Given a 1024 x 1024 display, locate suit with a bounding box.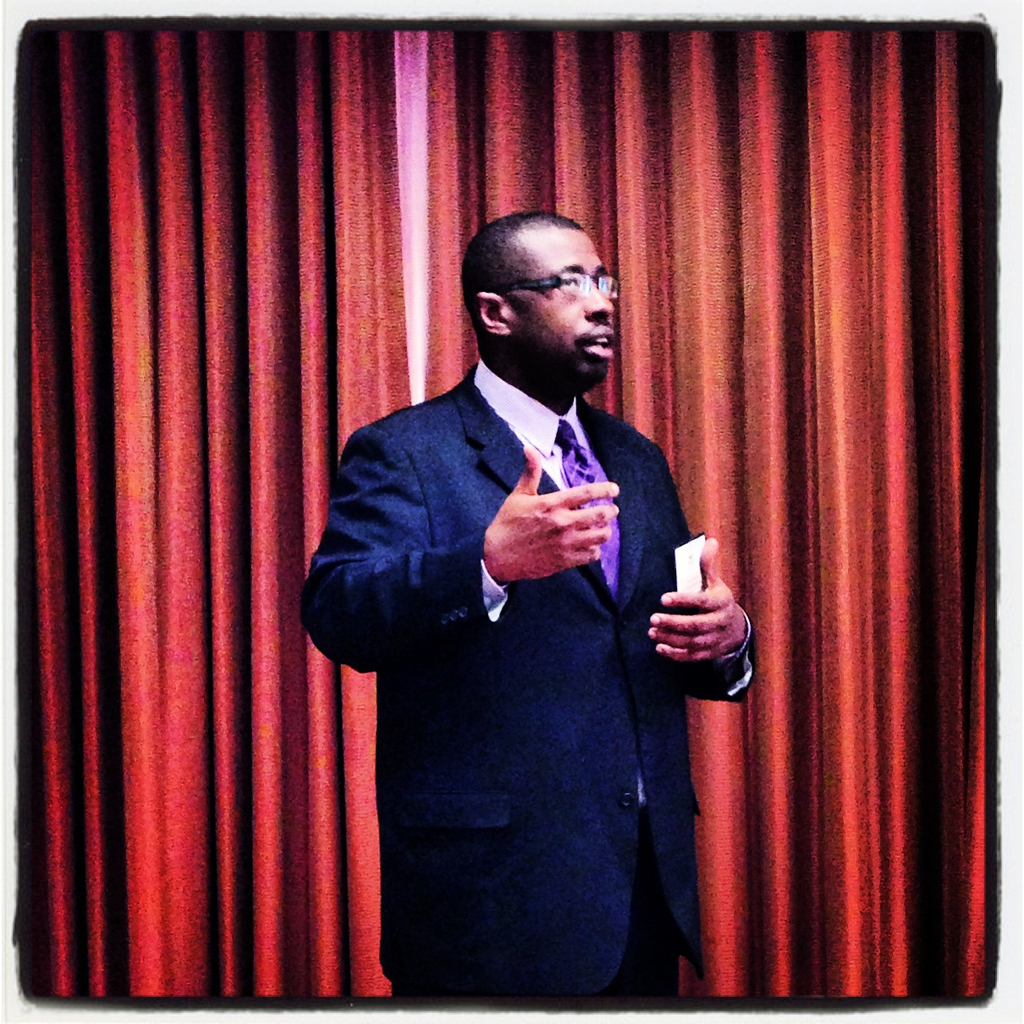
Located: detection(302, 264, 750, 1005).
